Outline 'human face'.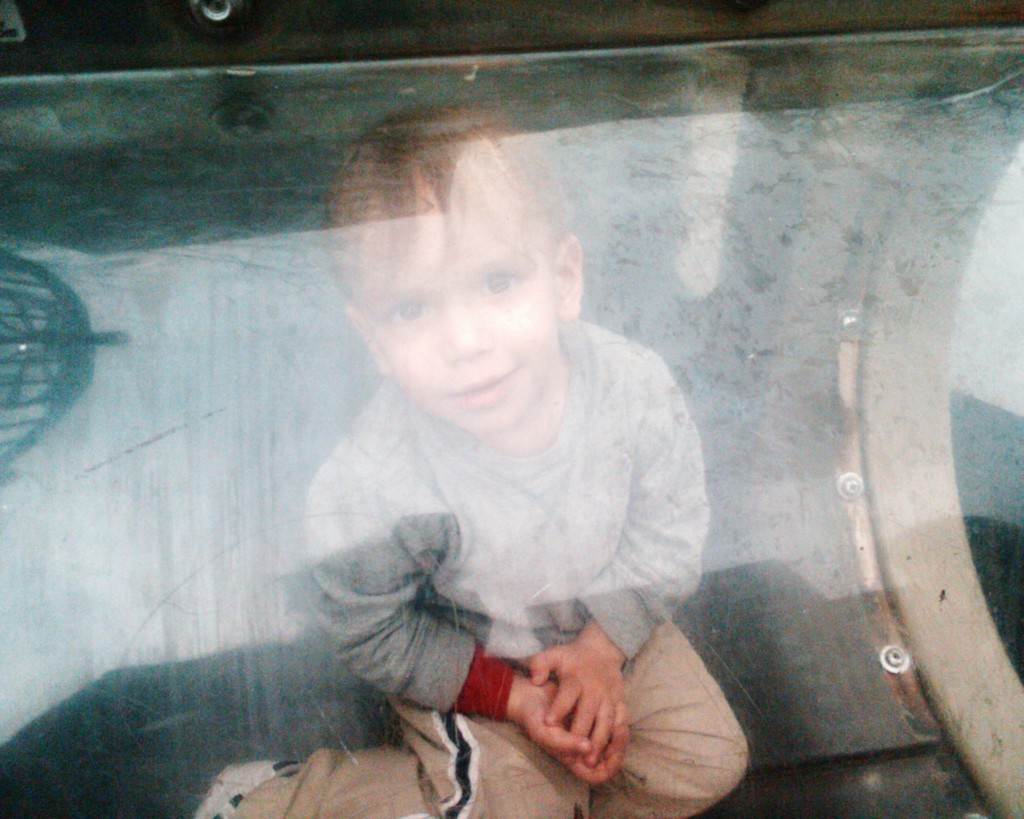
Outline: 361 165 559 441.
